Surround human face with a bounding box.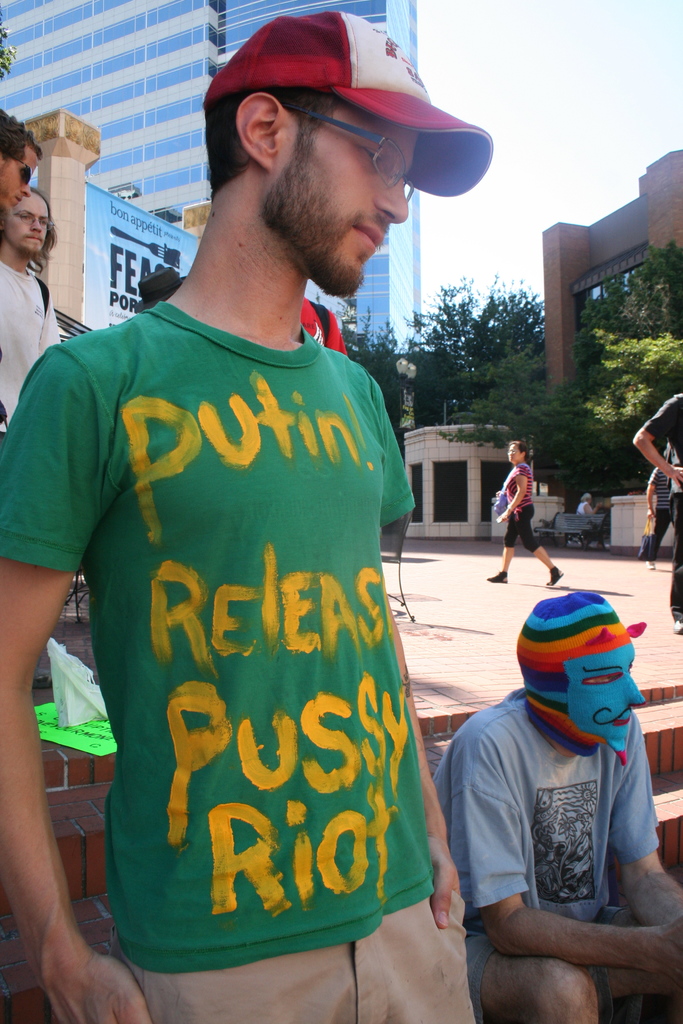
bbox(0, 147, 38, 213).
